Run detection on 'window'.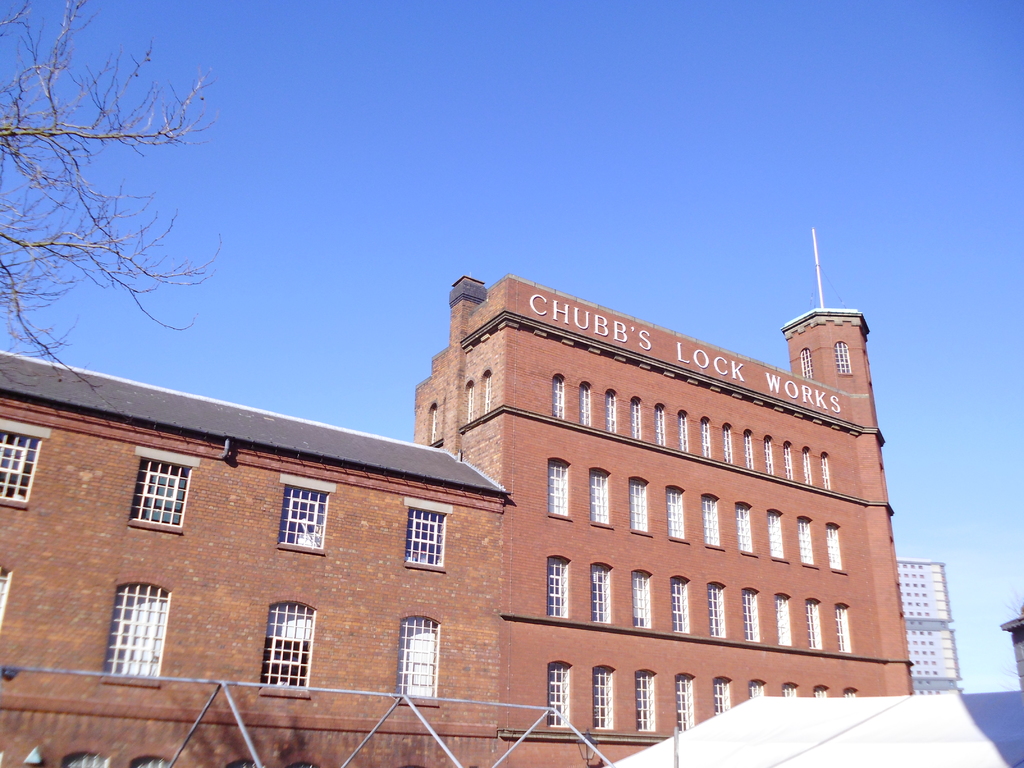
Result: x1=290, y1=760, x2=317, y2=767.
